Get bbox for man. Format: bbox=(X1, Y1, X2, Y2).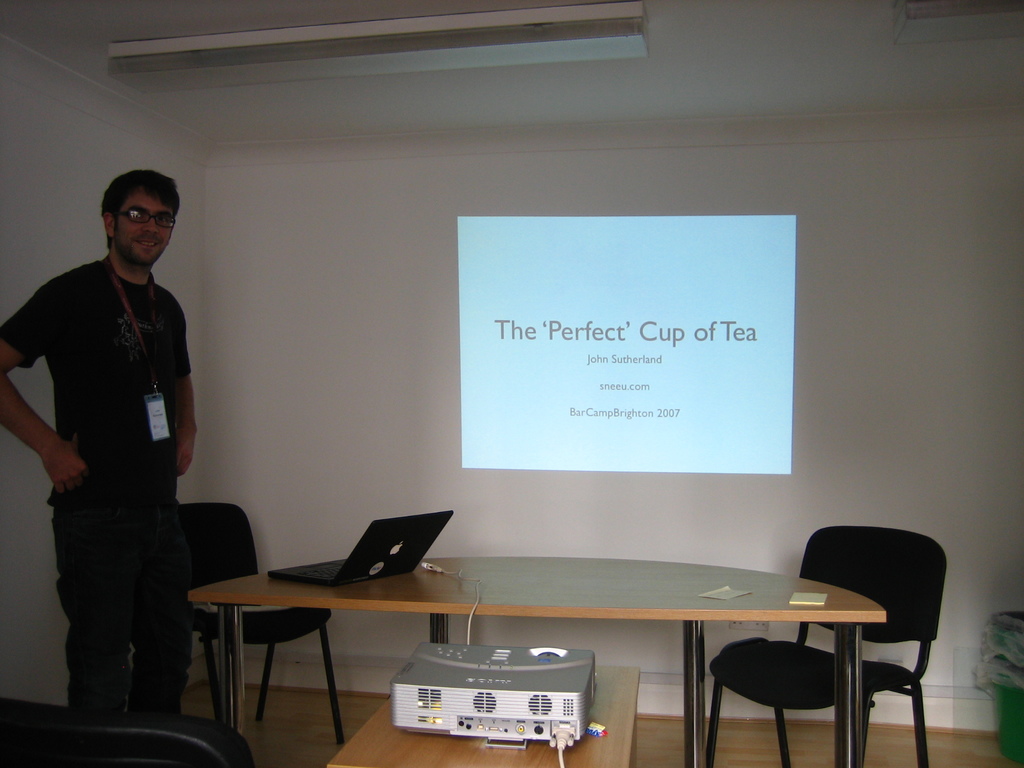
bbox=(0, 172, 200, 715).
